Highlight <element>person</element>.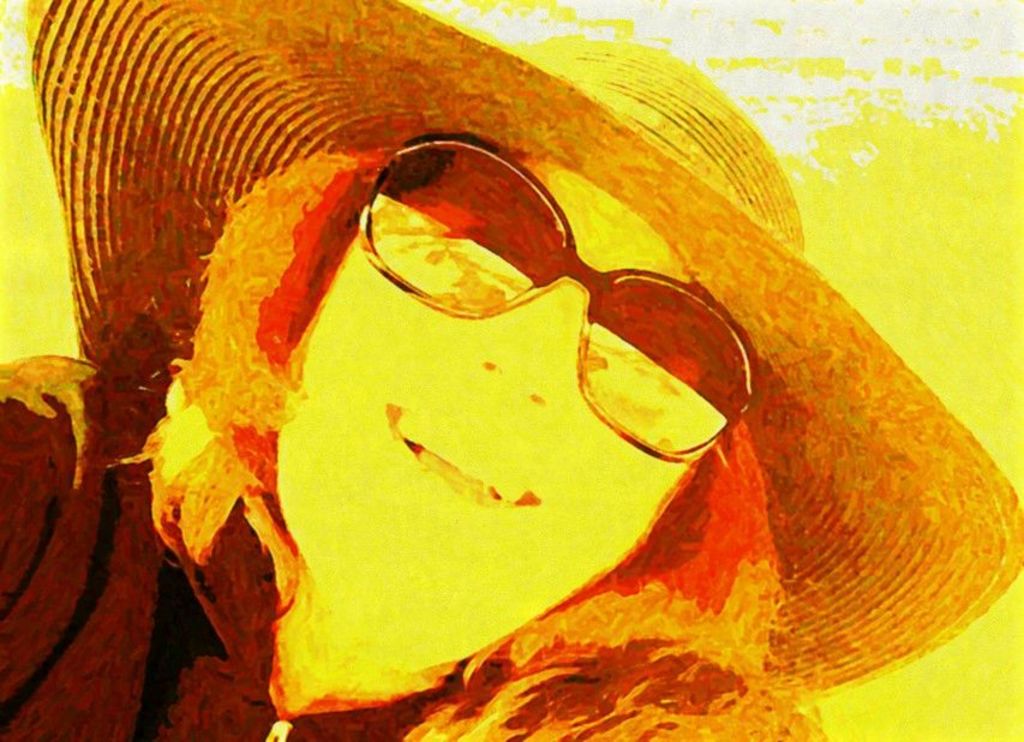
Highlighted region: l=0, t=0, r=1020, b=741.
